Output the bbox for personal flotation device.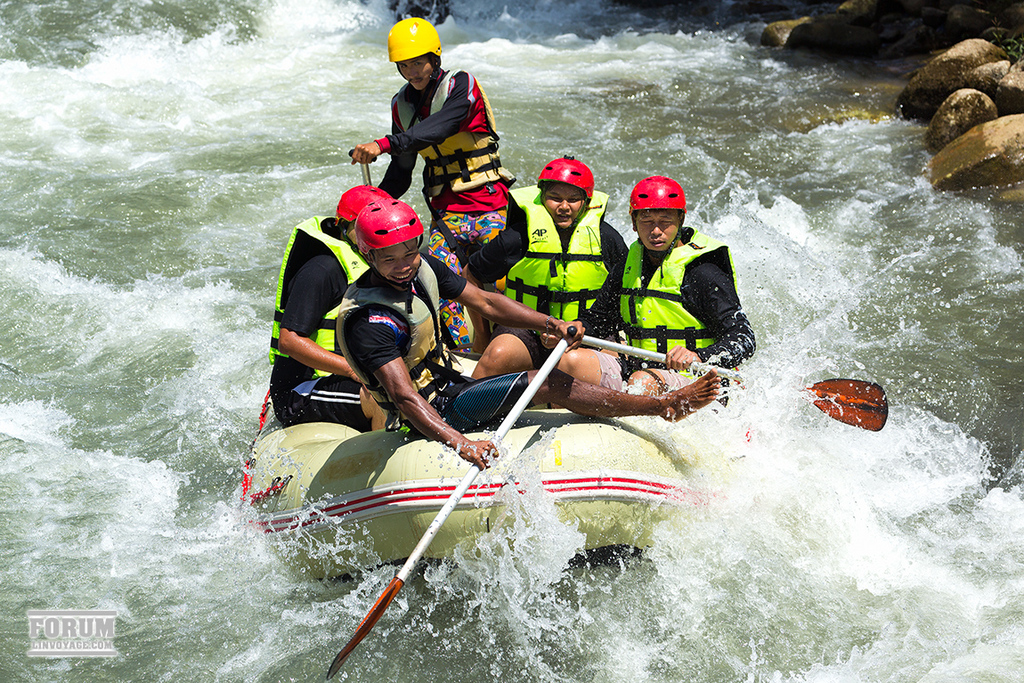
<box>264,211,373,378</box>.
